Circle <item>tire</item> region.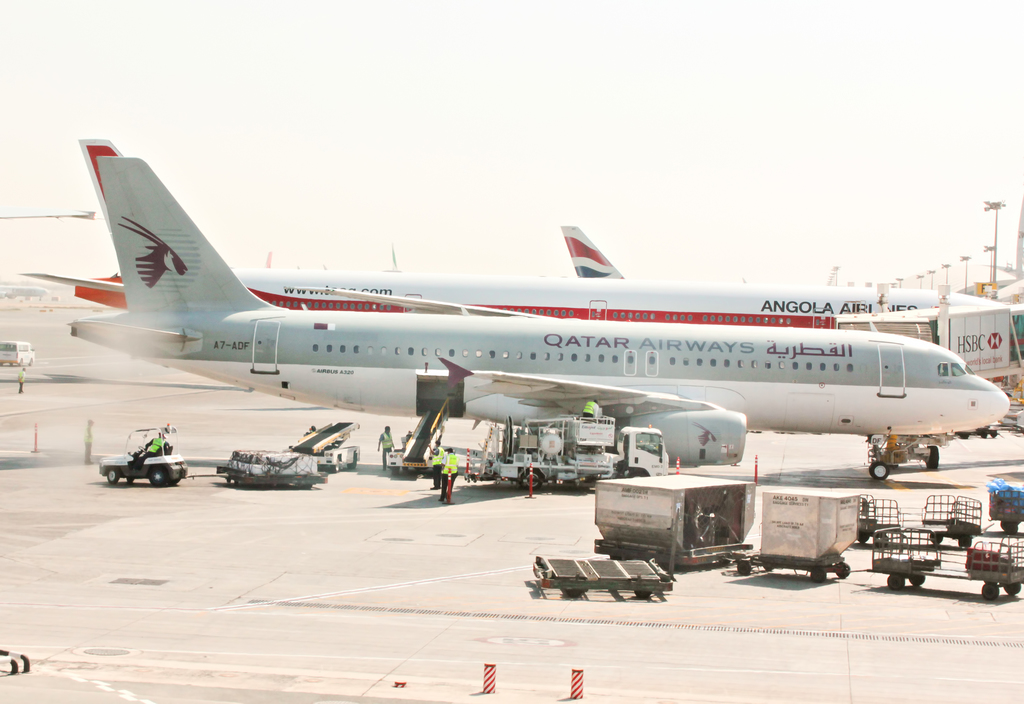
Region: Rect(981, 580, 998, 600).
